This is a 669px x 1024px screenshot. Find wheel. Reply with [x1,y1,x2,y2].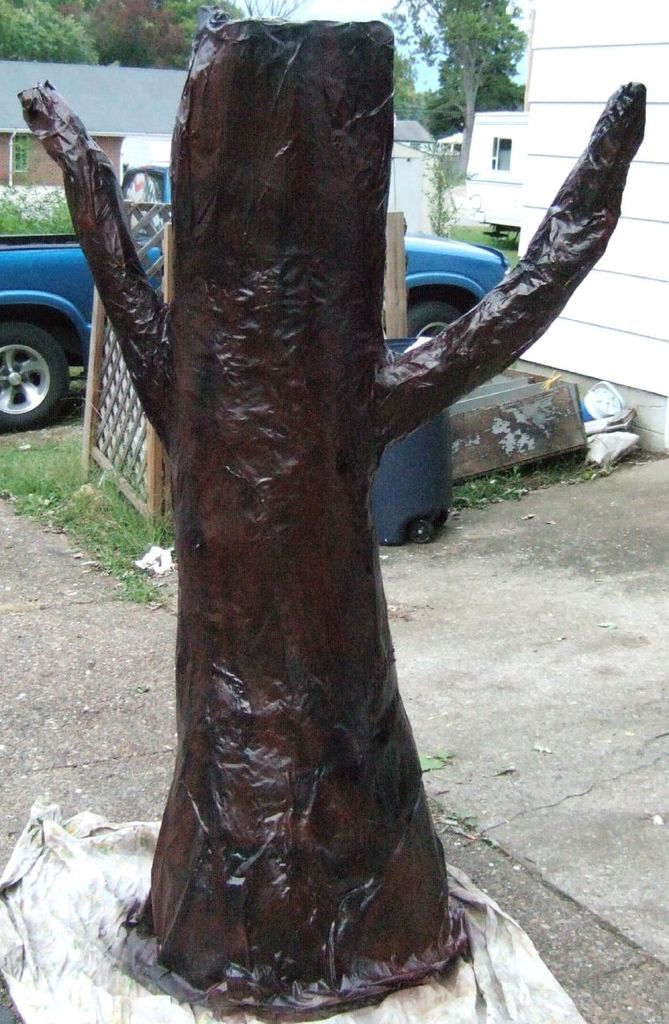
[0,324,73,427].
